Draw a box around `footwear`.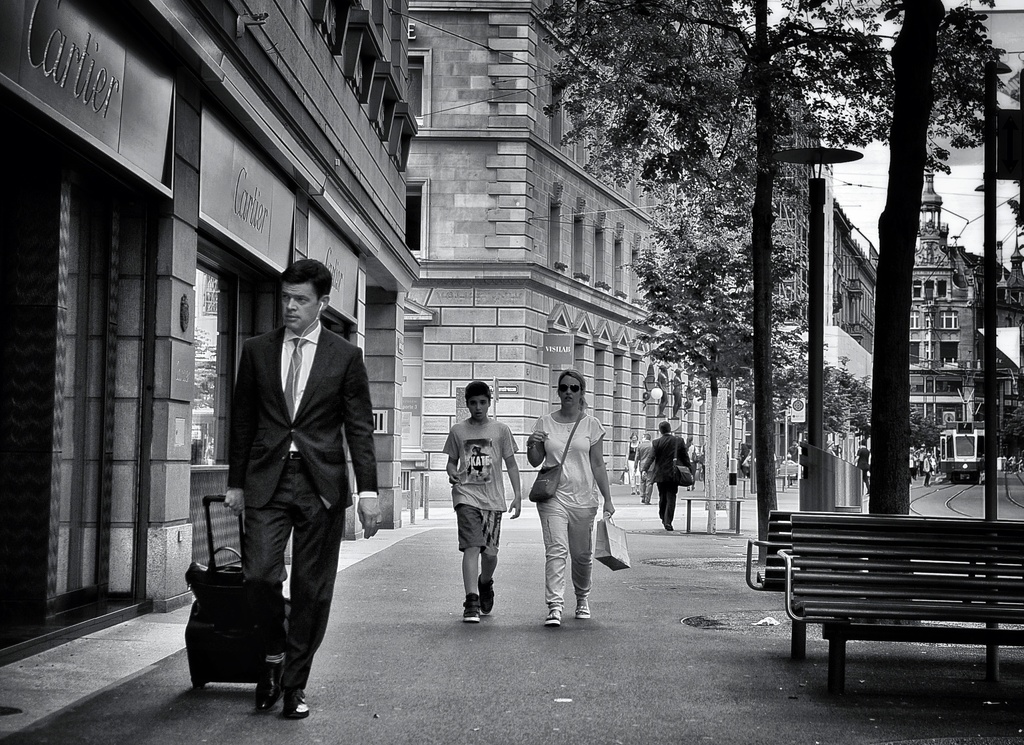
(255, 637, 289, 715).
